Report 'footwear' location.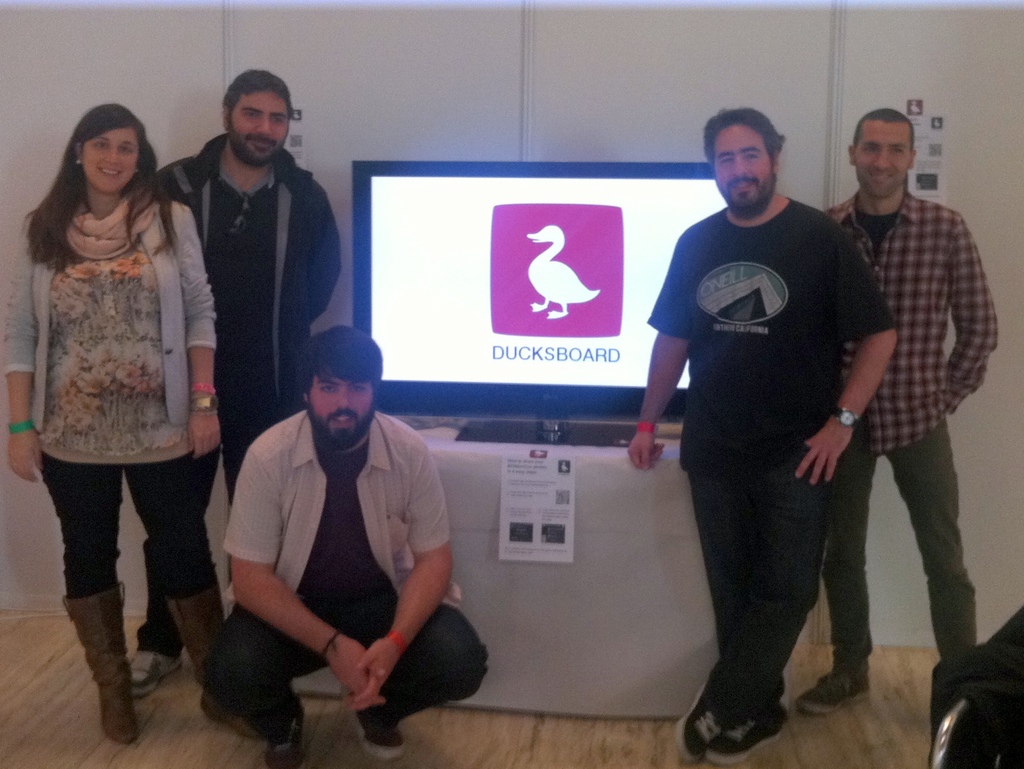
Report: (348, 686, 400, 764).
